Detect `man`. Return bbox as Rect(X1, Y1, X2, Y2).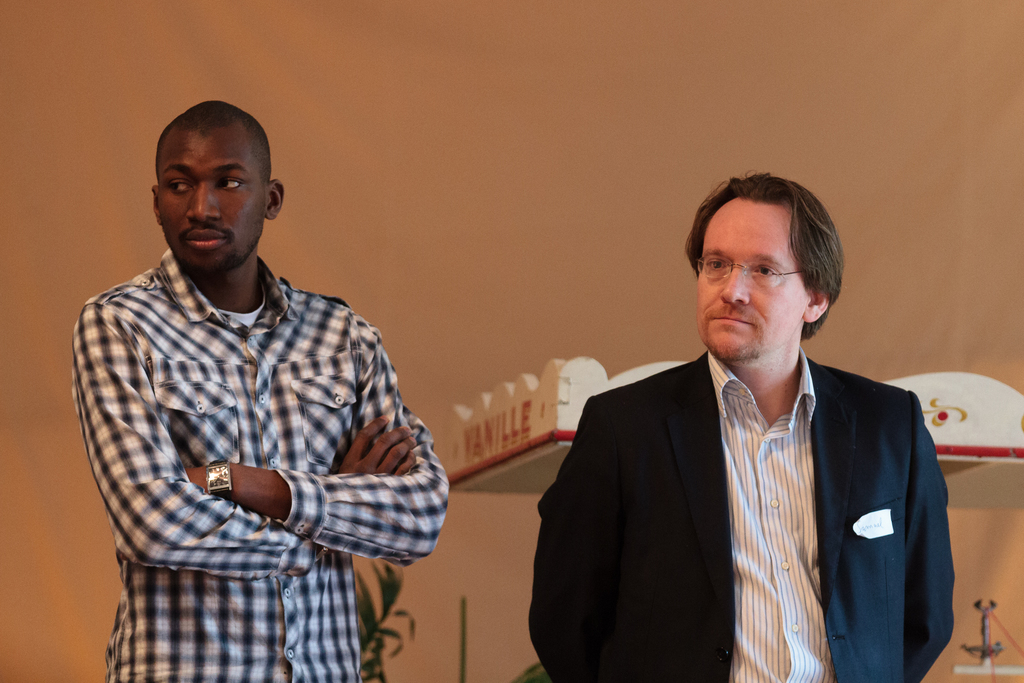
Rect(478, 181, 972, 655).
